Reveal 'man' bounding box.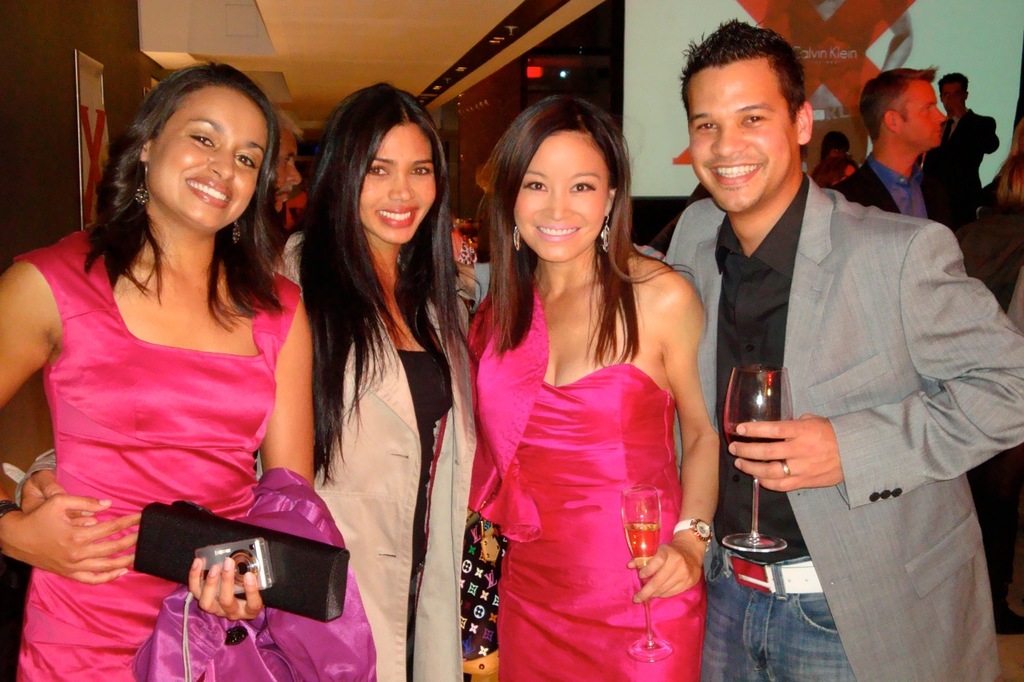
Revealed: Rect(921, 68, 1000, 221).
